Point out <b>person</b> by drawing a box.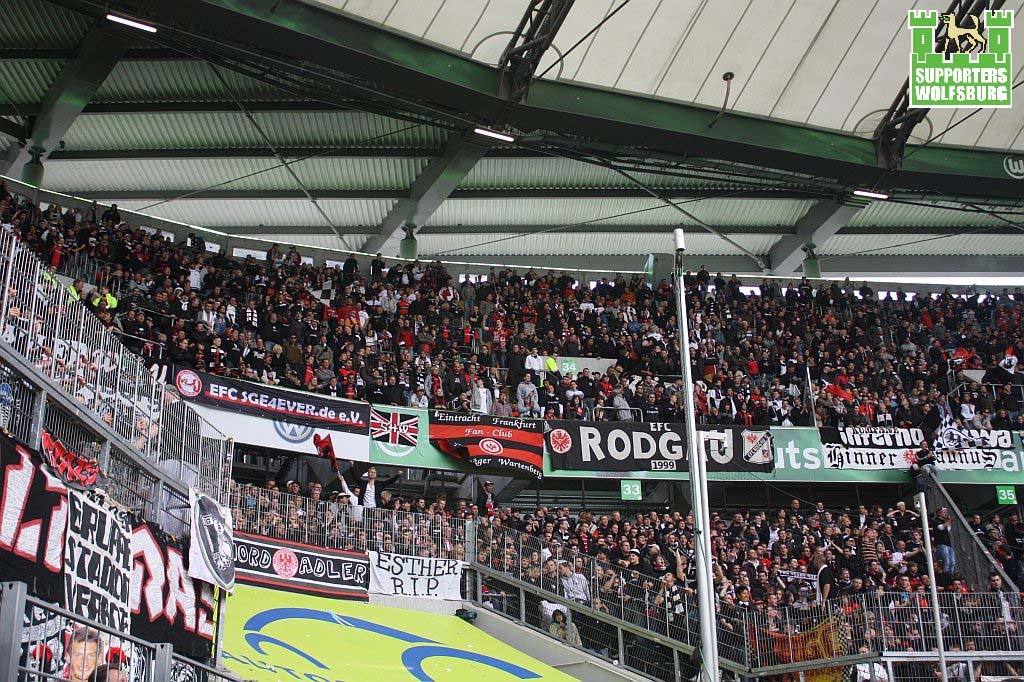
652, 546, 688, 640.
